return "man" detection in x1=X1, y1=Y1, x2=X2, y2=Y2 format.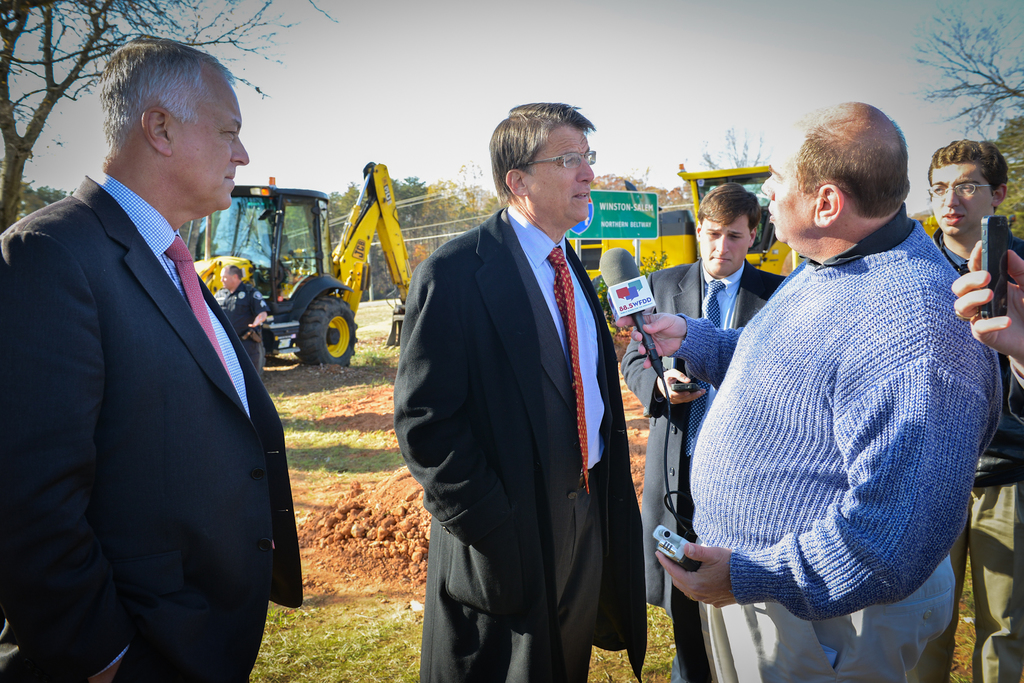
x1=670, y1=102, x2=1007, y2=654.
